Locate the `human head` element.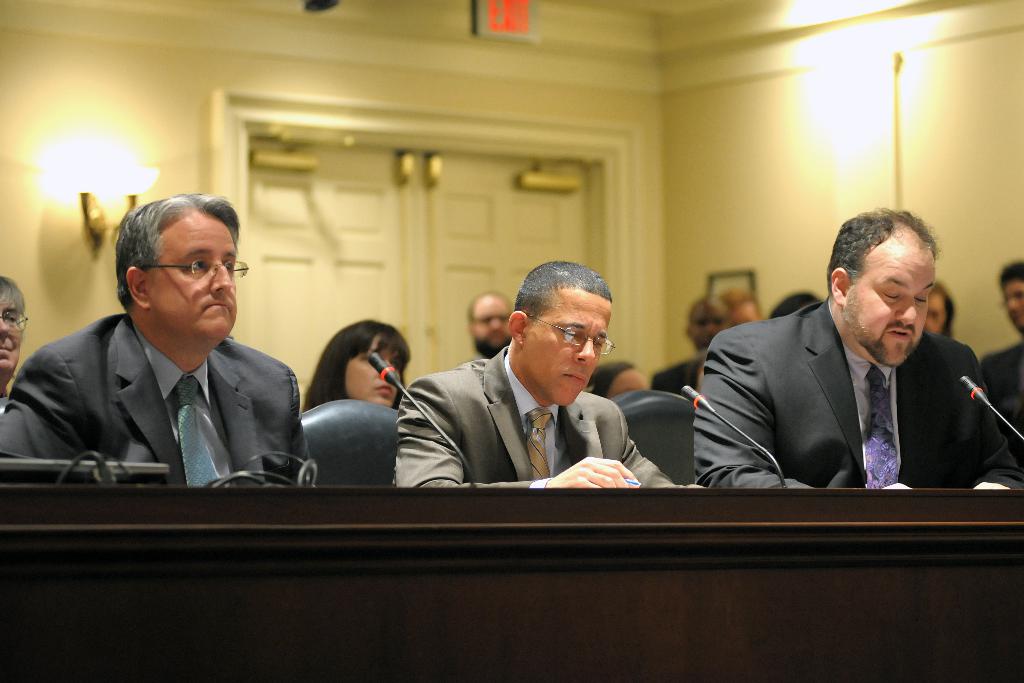
Element bbox: 468/290/511/352.
